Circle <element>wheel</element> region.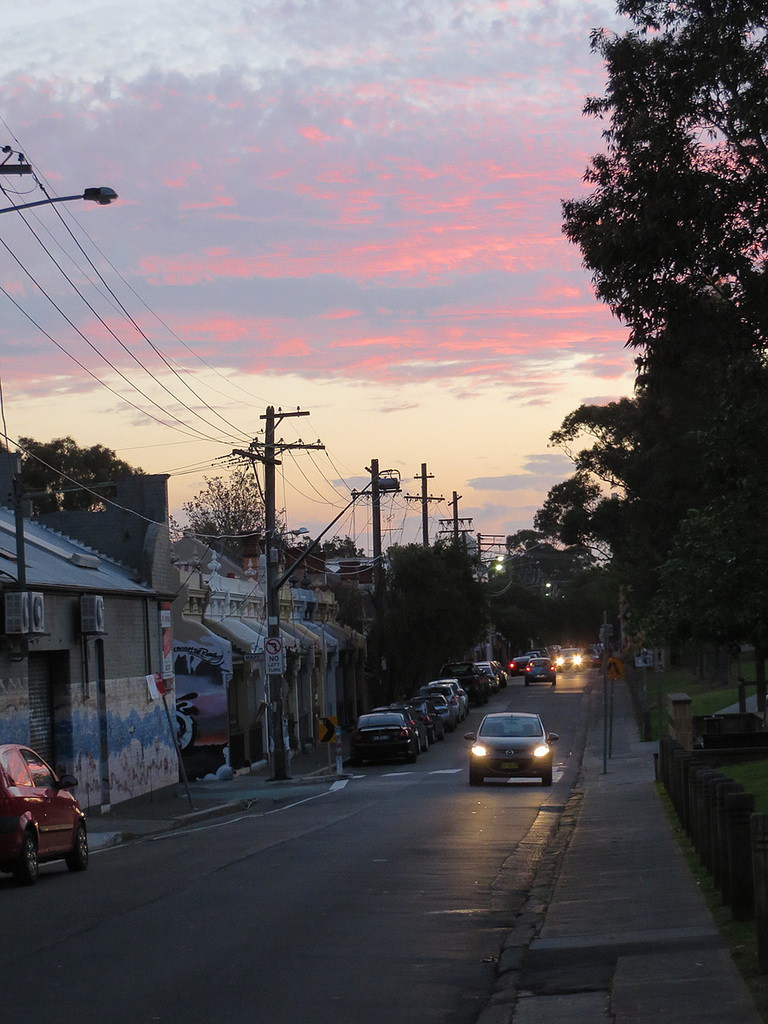
Region: select_region(425, 740, 435, 760).
